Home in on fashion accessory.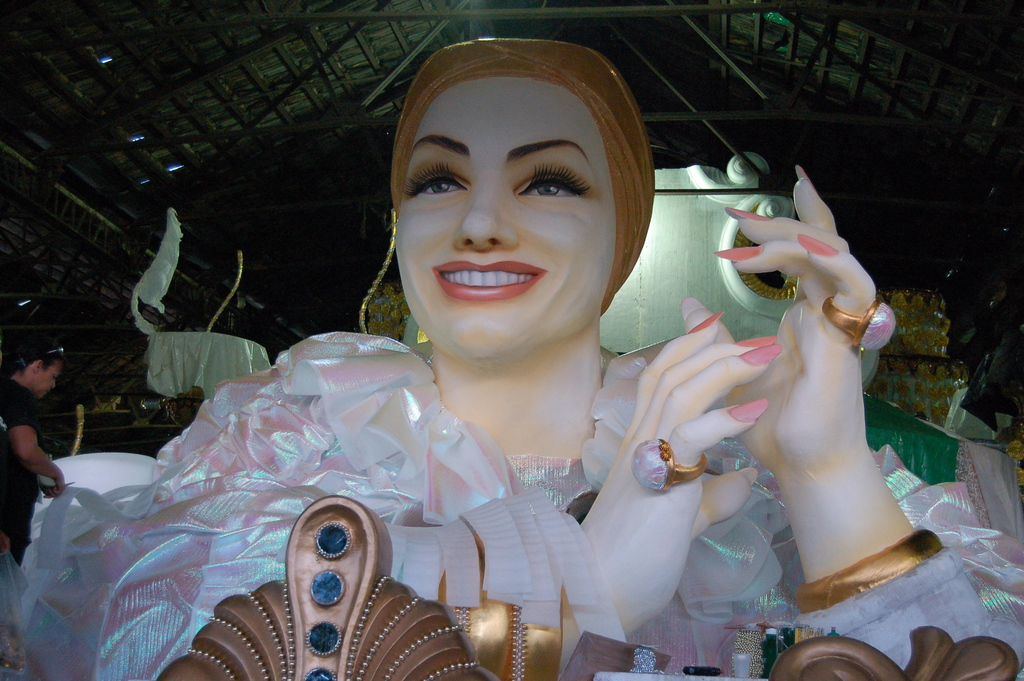
Homed in at bbox(820, 296, 896, 351).
